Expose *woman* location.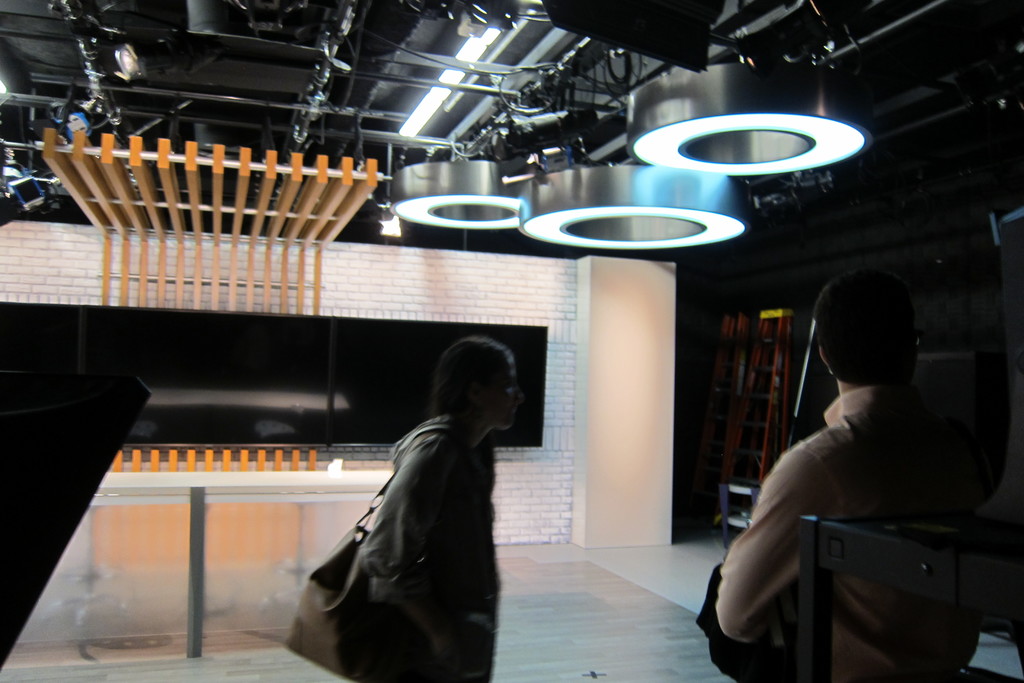
Exposed at (284,338,523,682).
